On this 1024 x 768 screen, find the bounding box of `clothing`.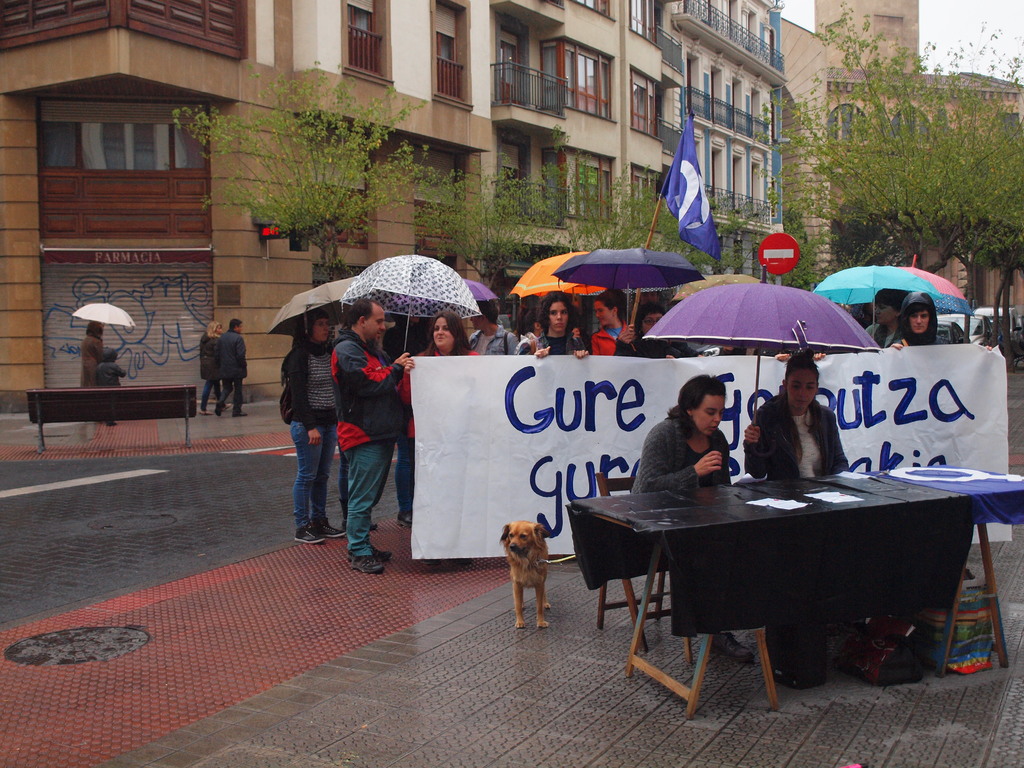
Bounding box: 642,399,733,486.
